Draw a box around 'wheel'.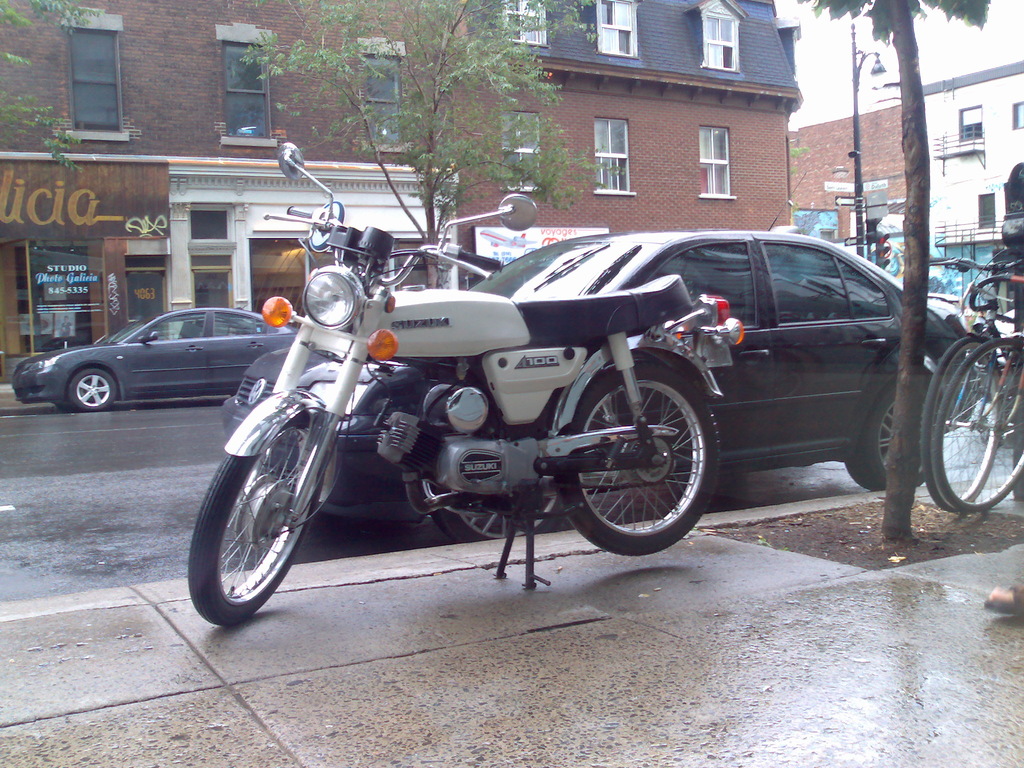
(187,418,320,627).
